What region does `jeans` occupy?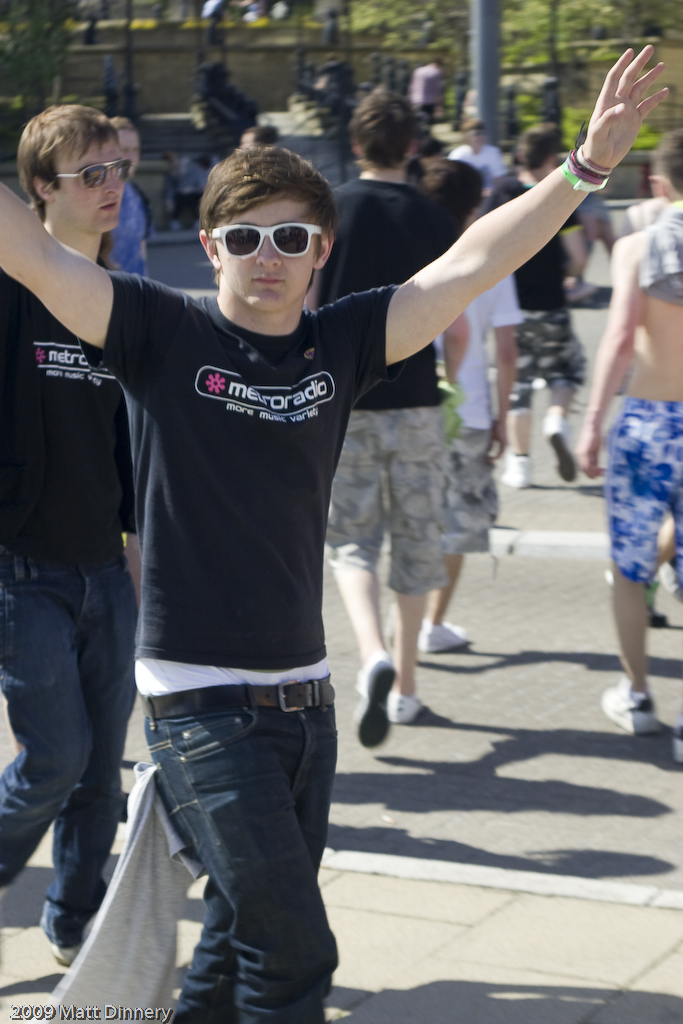
Rect(0, 556, 140, 955).
